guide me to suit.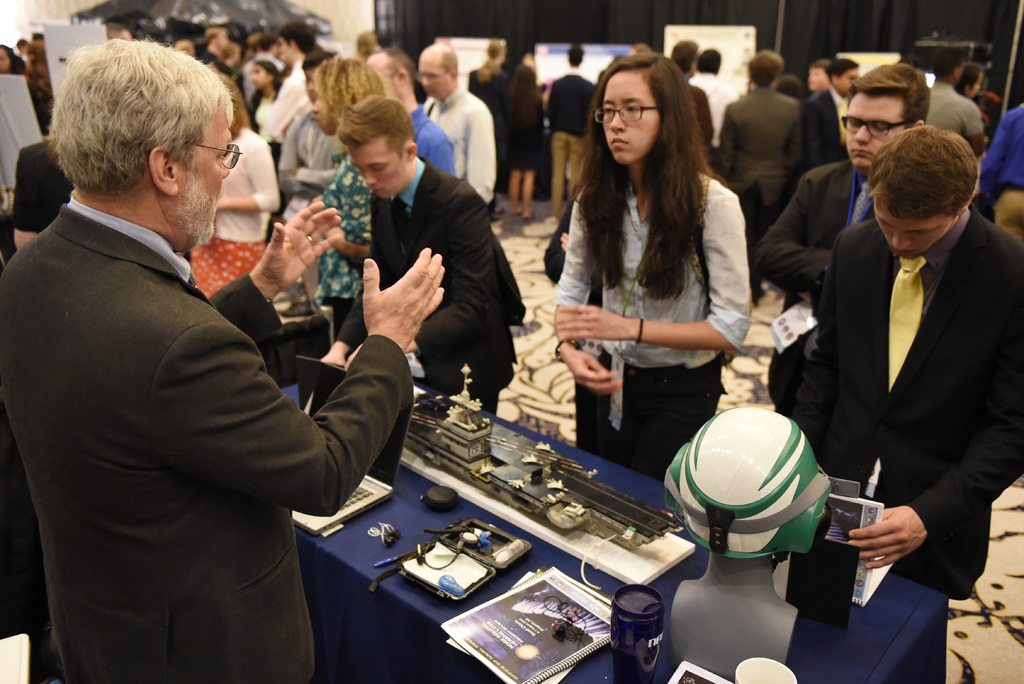
Guidance: l=781, t=220, r=1016, b=633.
